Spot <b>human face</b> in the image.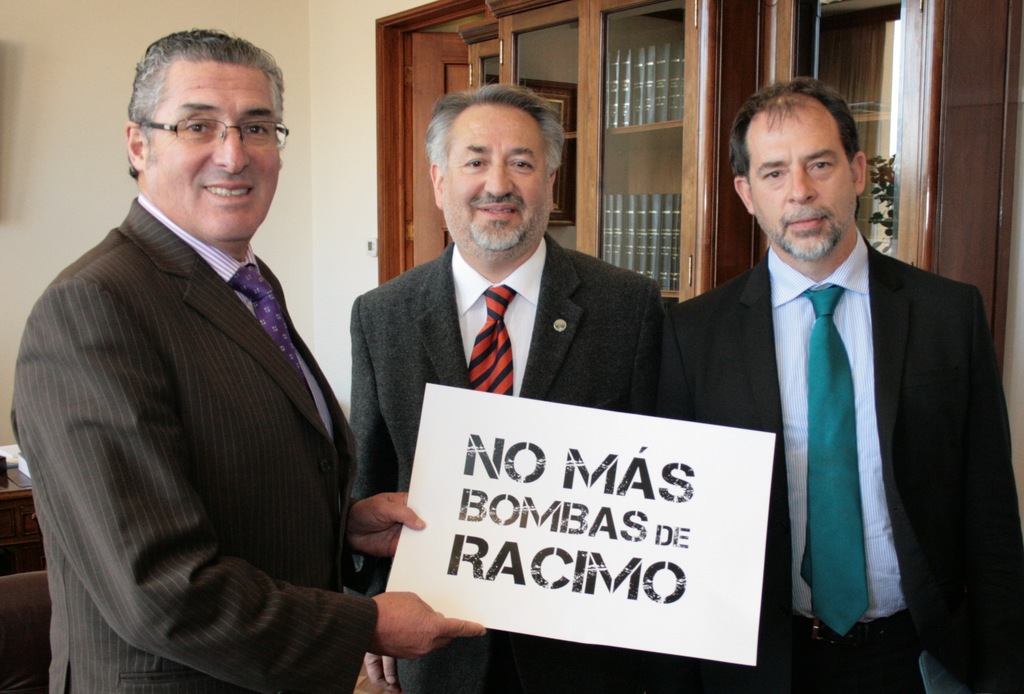
<b>human face</b> found at 442/104/545/254.
